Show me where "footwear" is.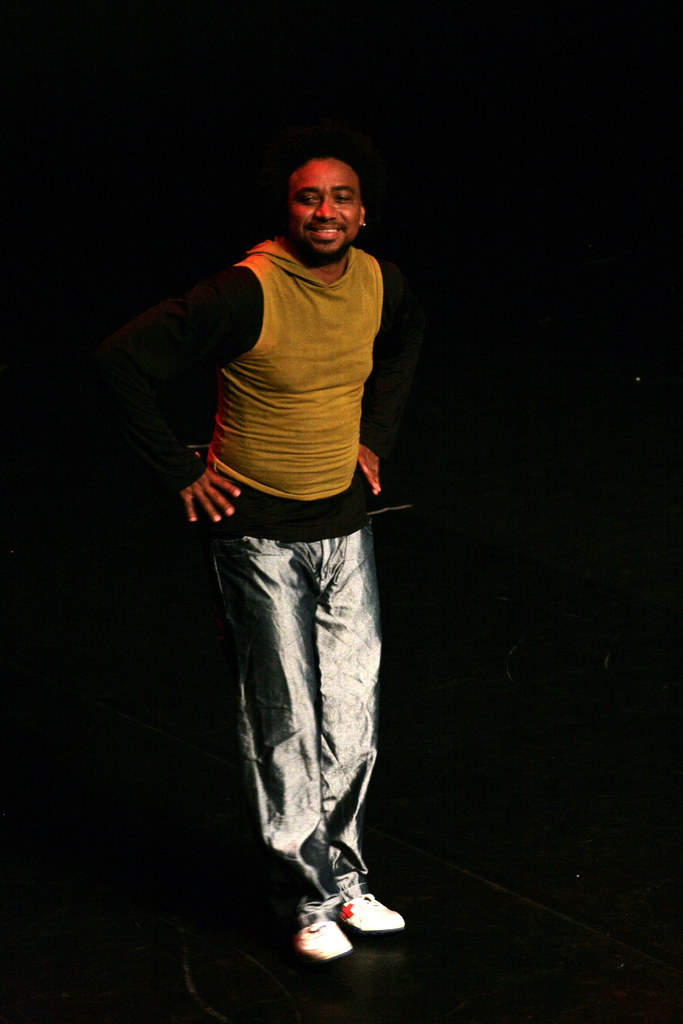
"footwear" is at l=294, t=913, r=355, b=965.
